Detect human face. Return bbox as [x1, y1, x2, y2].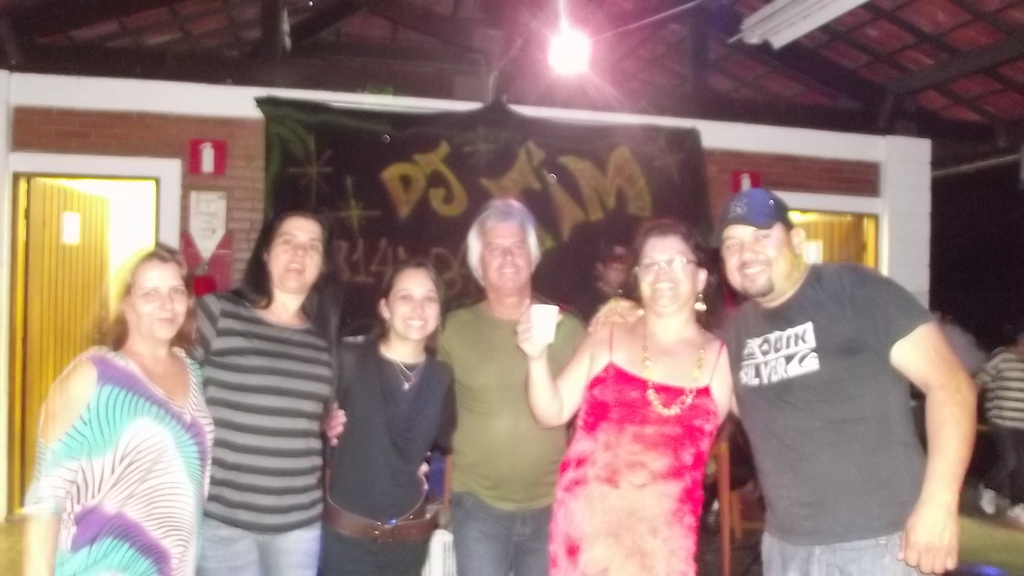
[483, 218, 530, 296].
